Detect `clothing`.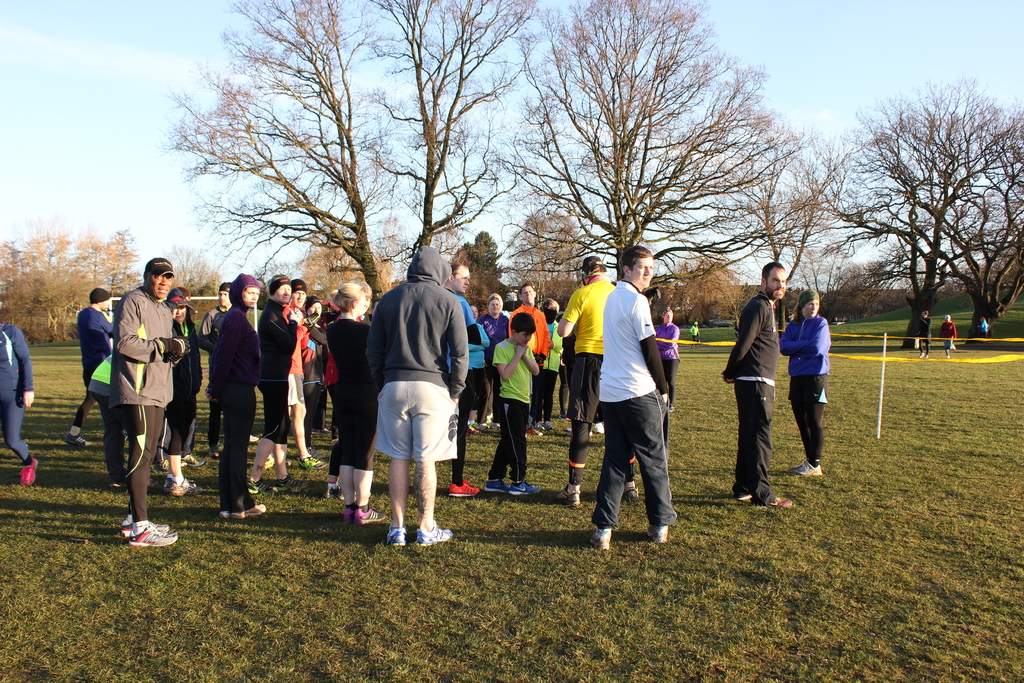
Detected at [x1=0, y1=325, x2=28, y2=461].
